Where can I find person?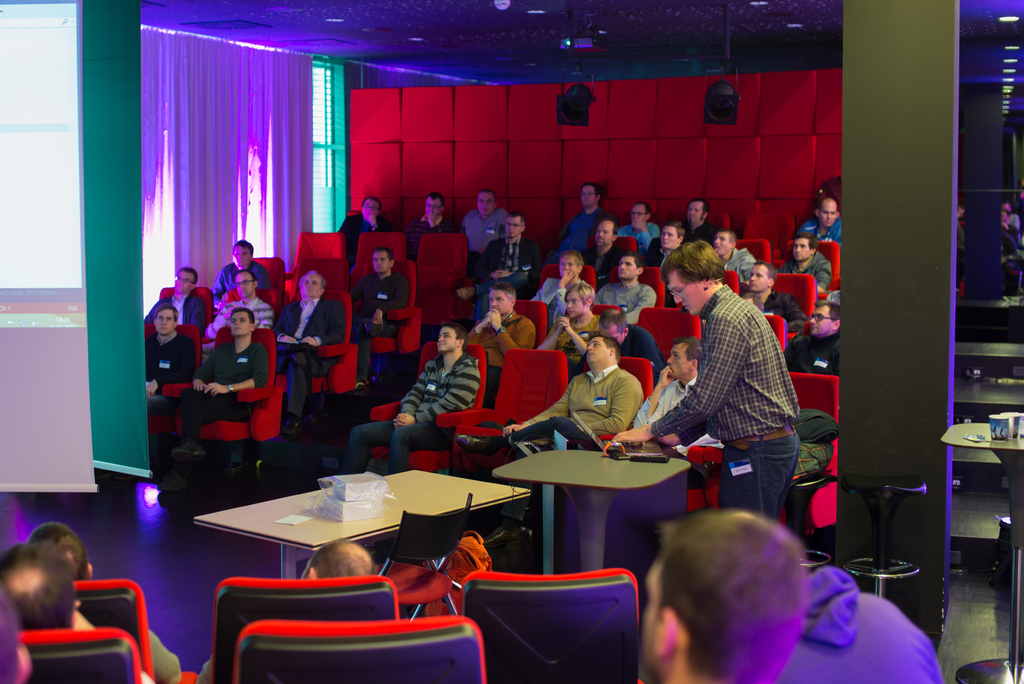
You can find it at 456:336:645:544.
